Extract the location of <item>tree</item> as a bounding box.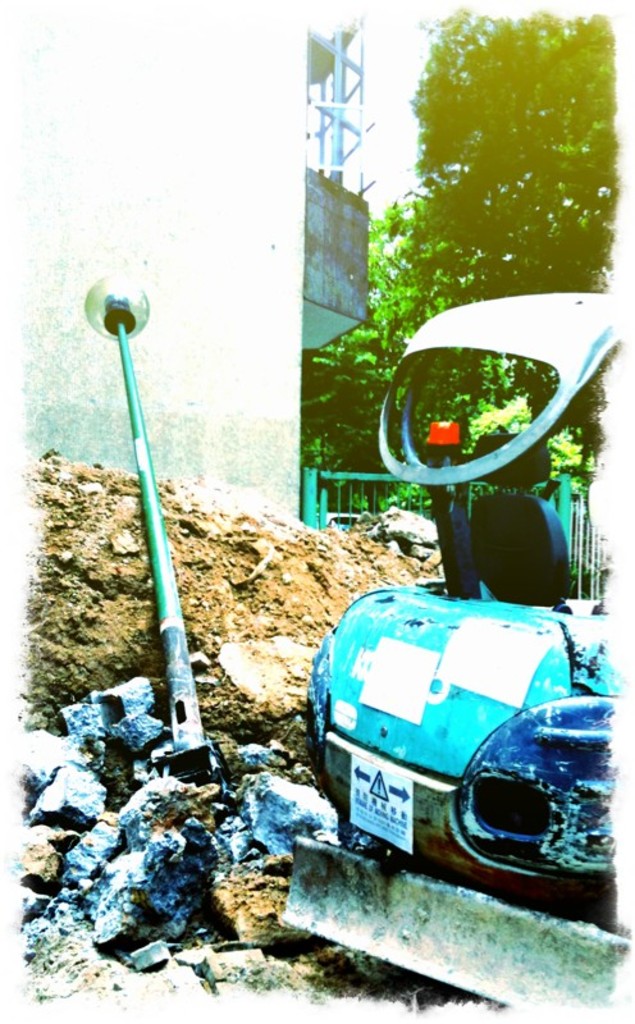
BBox(297, 12, 620, 522).
